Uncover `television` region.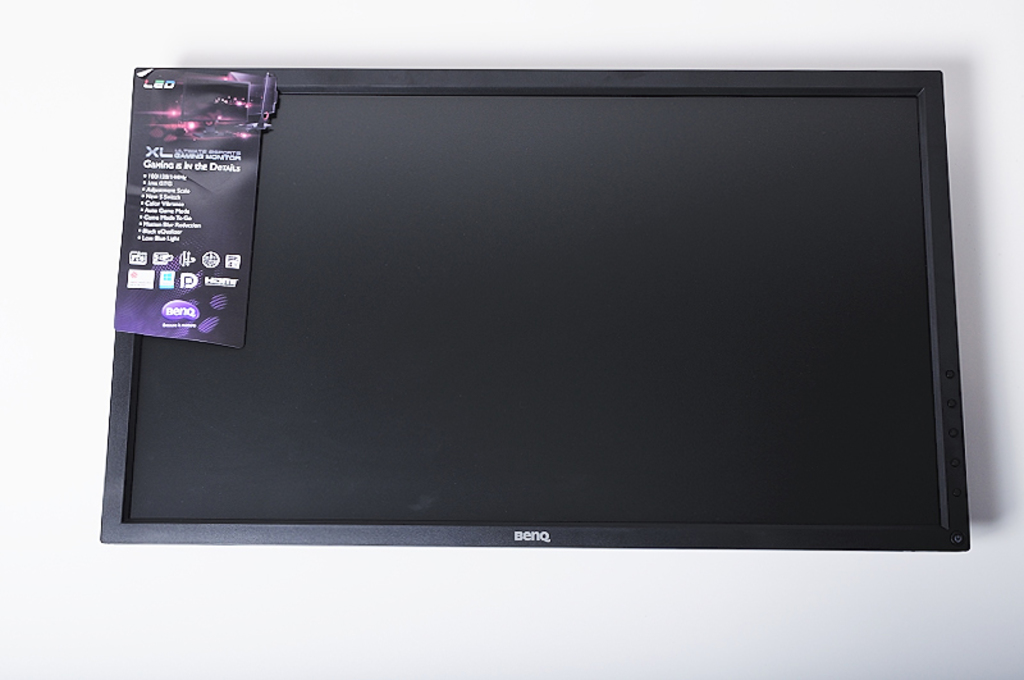
Uncovered: bbox=[101, 68, 969, 548].
